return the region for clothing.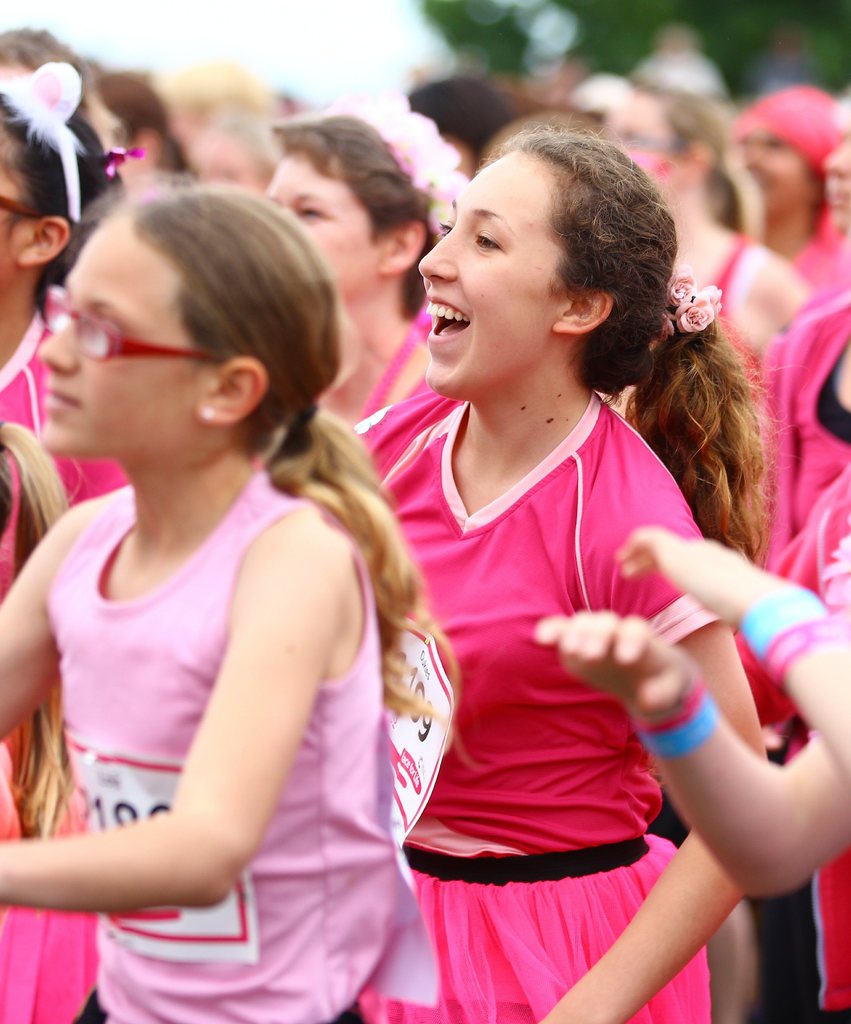
661:239:766:384.
